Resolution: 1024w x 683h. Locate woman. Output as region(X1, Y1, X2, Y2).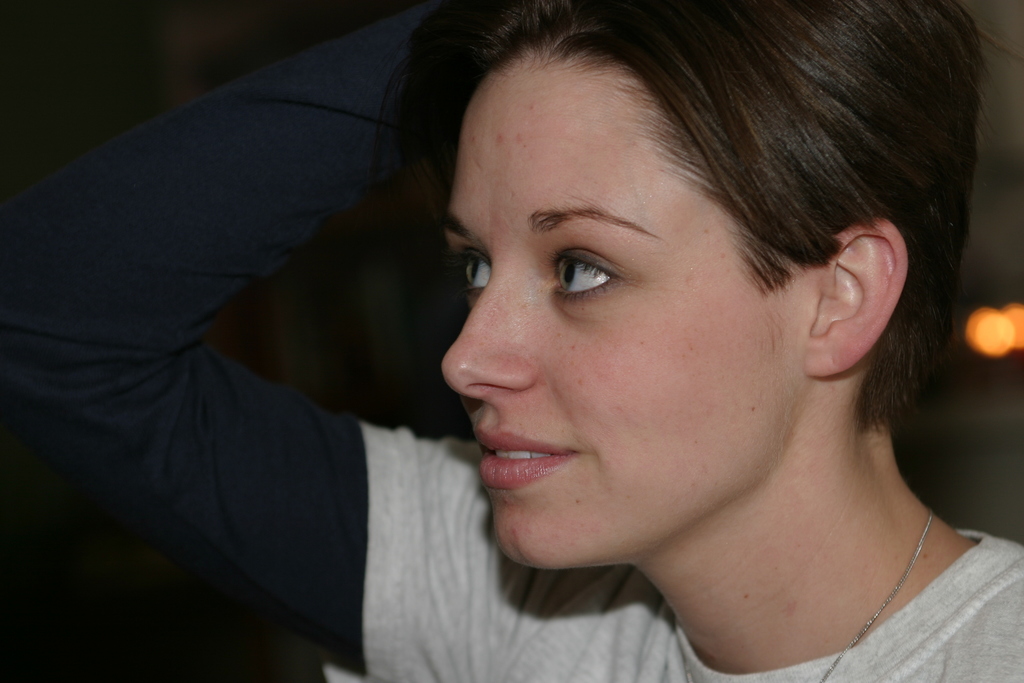
region(3, 0, 1023, 682).
